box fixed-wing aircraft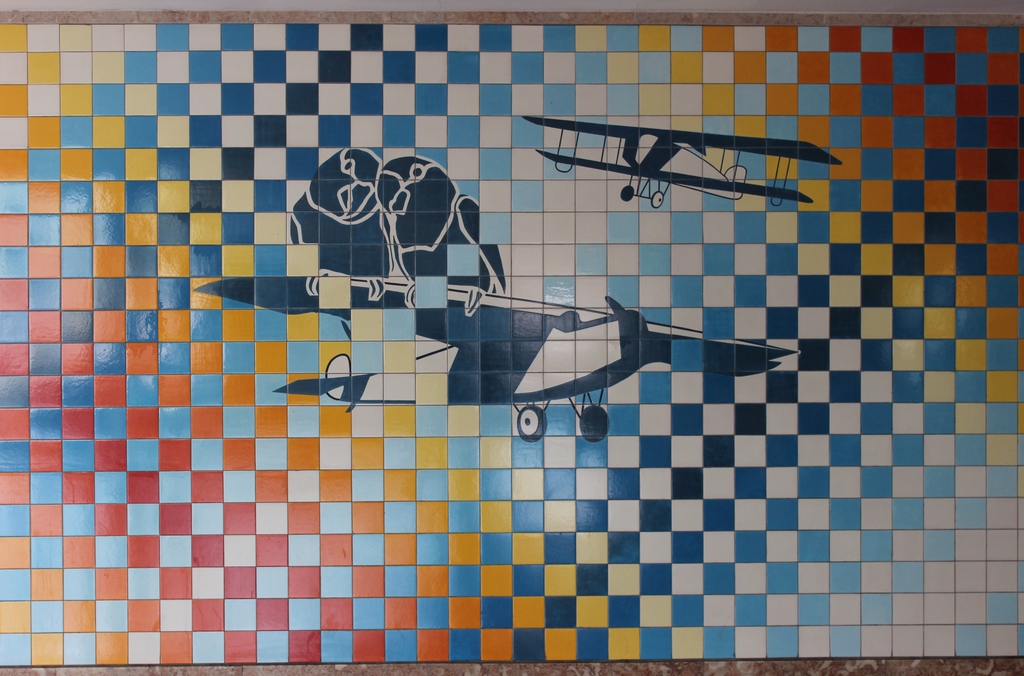
box(186, 274, 801, 439)
